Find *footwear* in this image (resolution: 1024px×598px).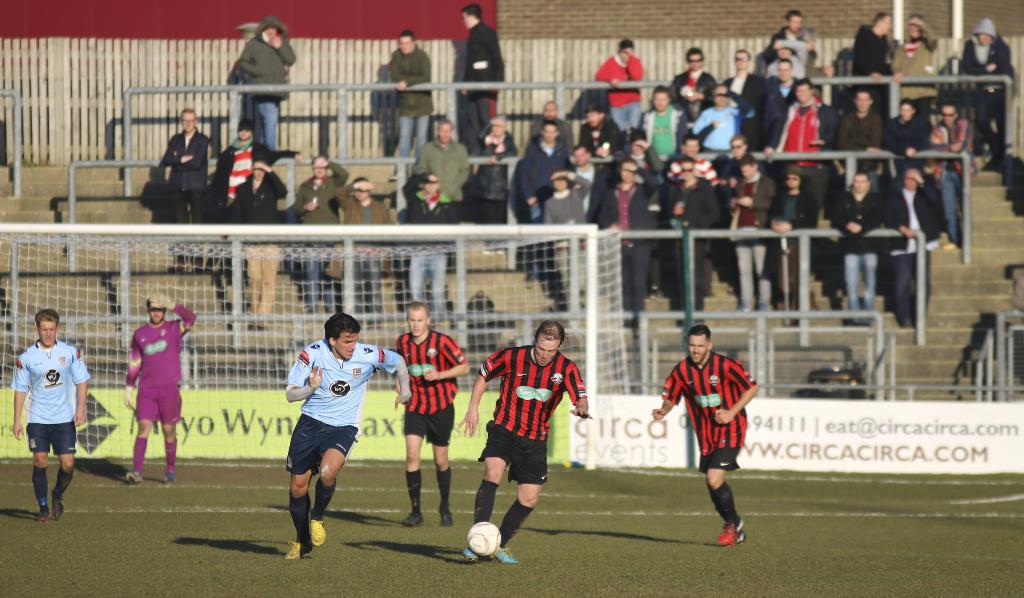
310:519:326:547.
